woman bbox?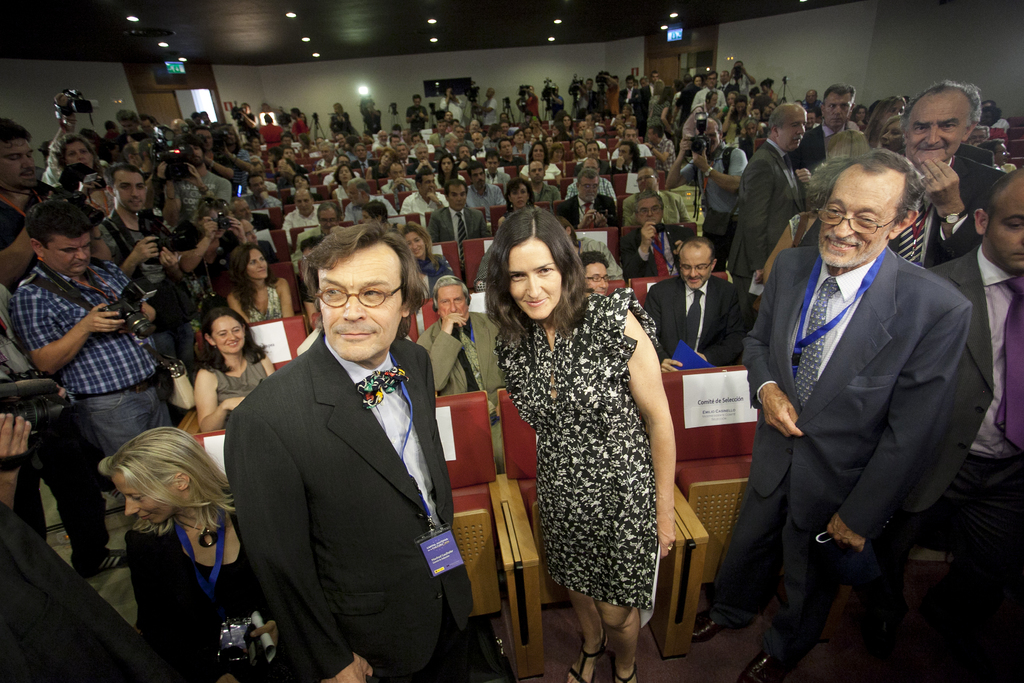
(329,164,365,204)
